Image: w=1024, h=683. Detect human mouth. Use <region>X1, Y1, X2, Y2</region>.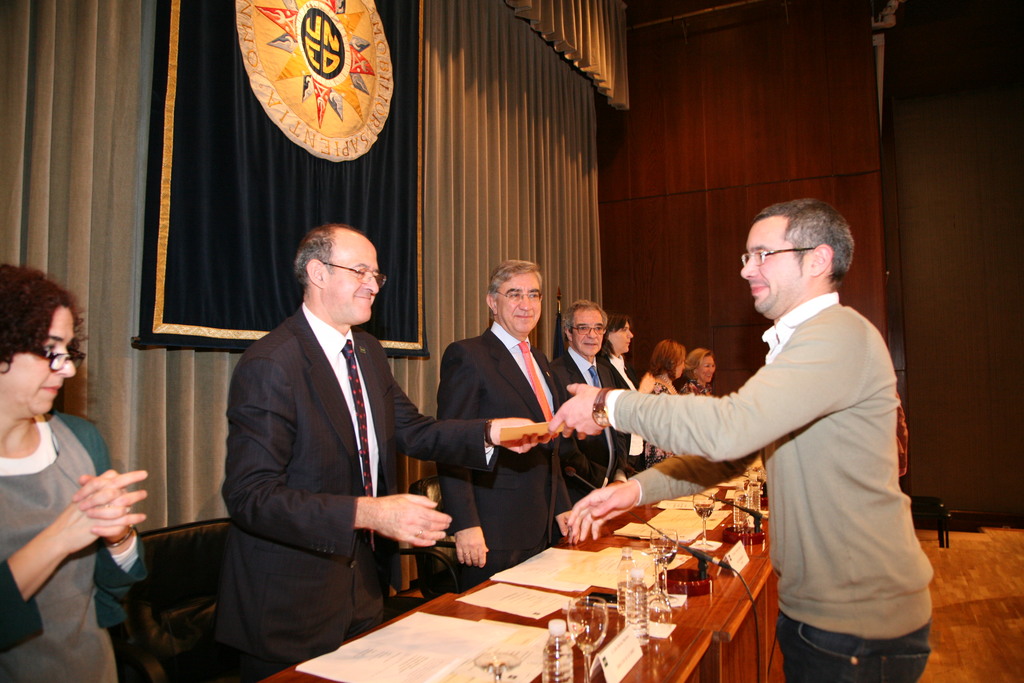
<region>746, 281, 768, 296</region>.
